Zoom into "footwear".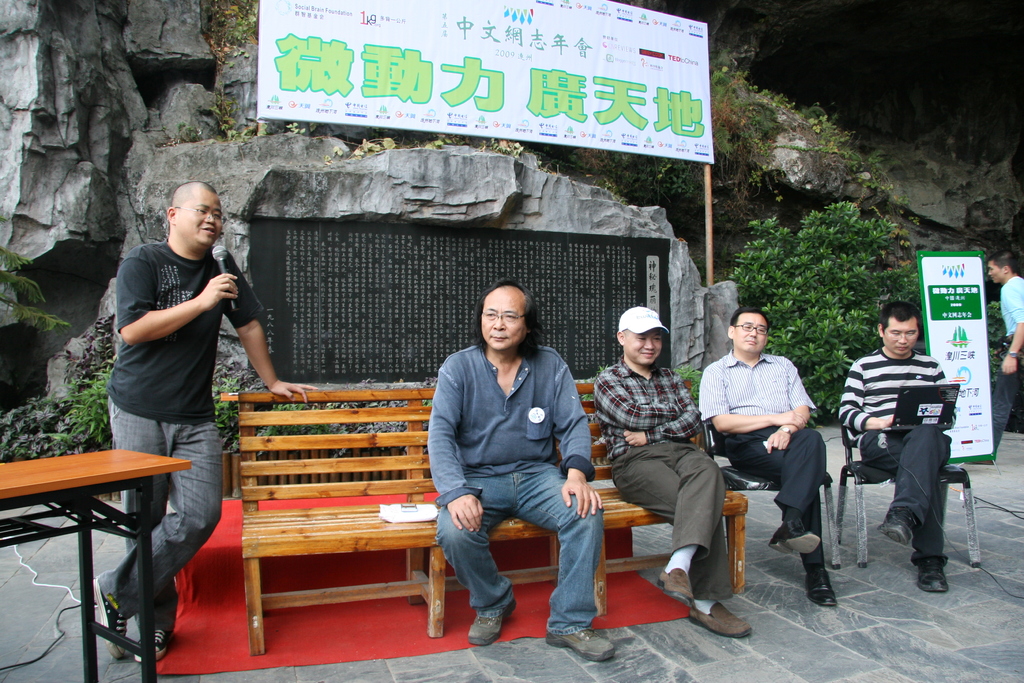
Zoom target: <region>134, 626, 168, 662</region>.
